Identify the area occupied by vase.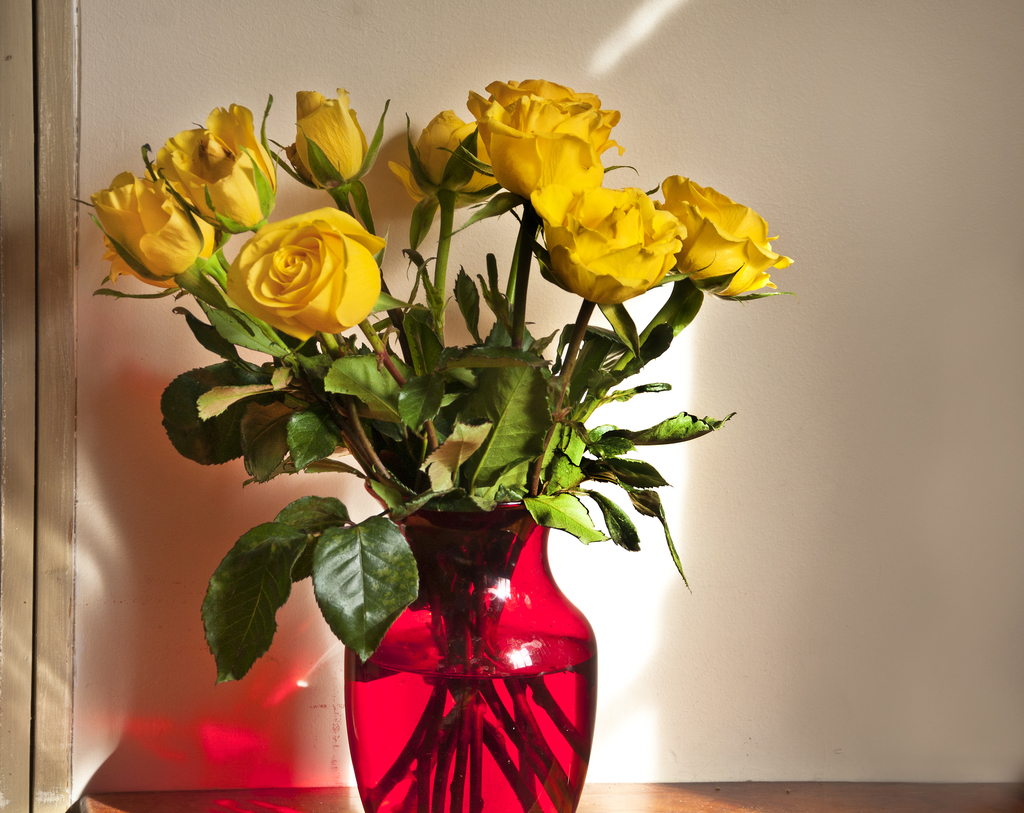
Area: {"left": 339, "top": 495, "right": 598, "bottom": 812}.
